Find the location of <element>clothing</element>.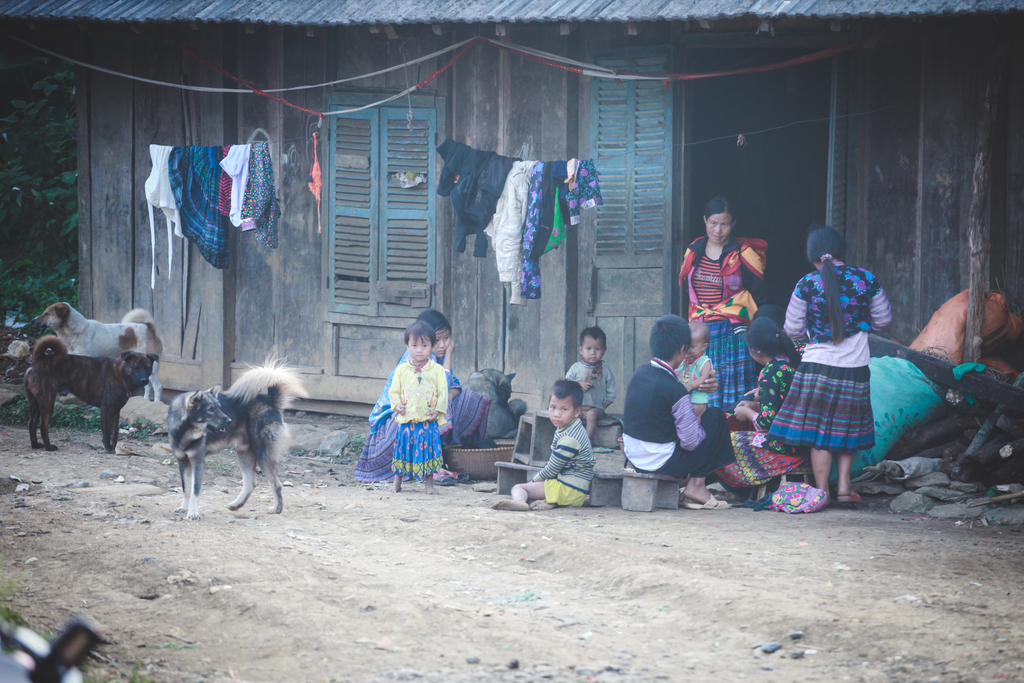
Location: x1=794, y1=248, x2=925, y2=470.
